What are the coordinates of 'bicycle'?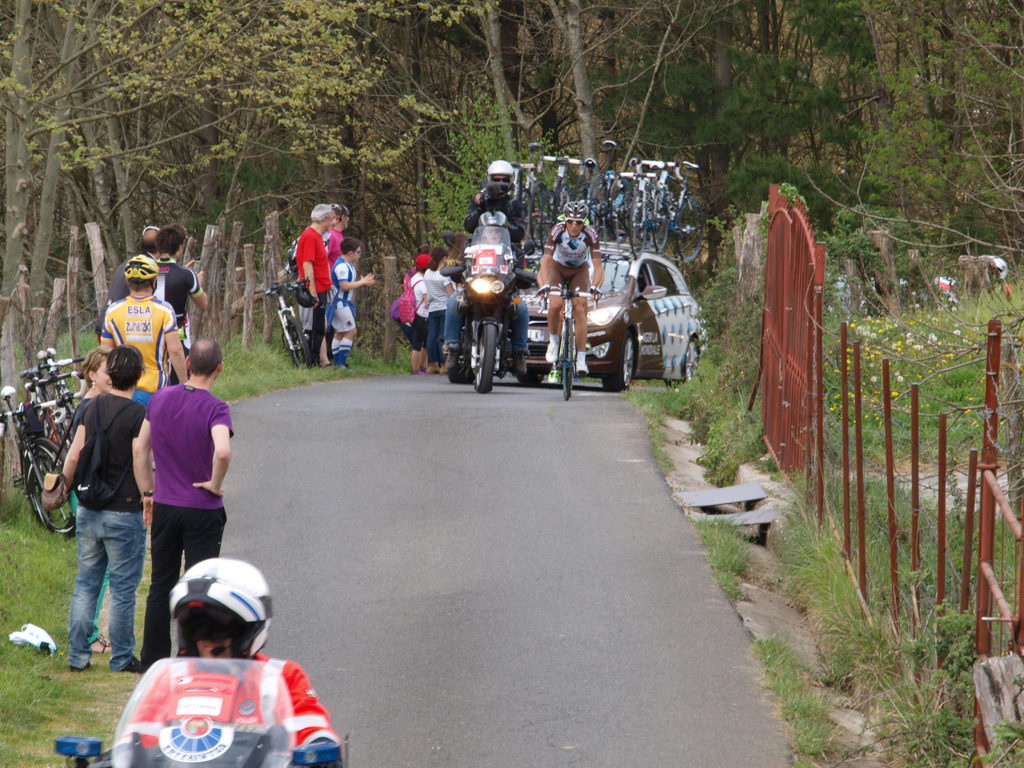
[left=249, top=275, right=315, bottom=372].
